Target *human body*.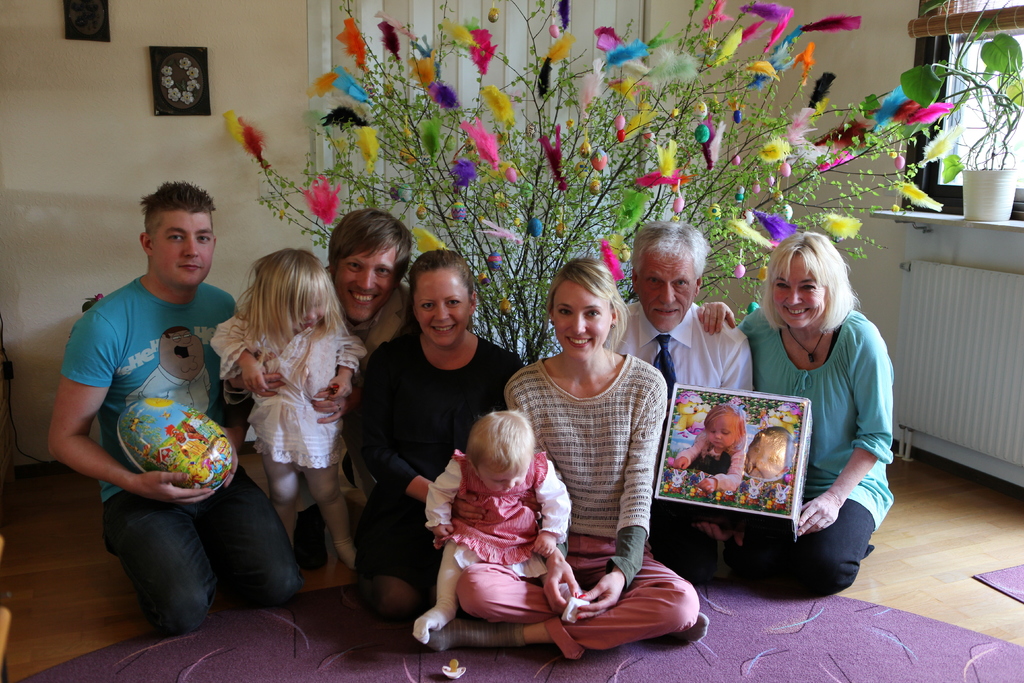
Target region: {"x1": 67, "y1": 177, "x2": 303, "y2": 661}.
